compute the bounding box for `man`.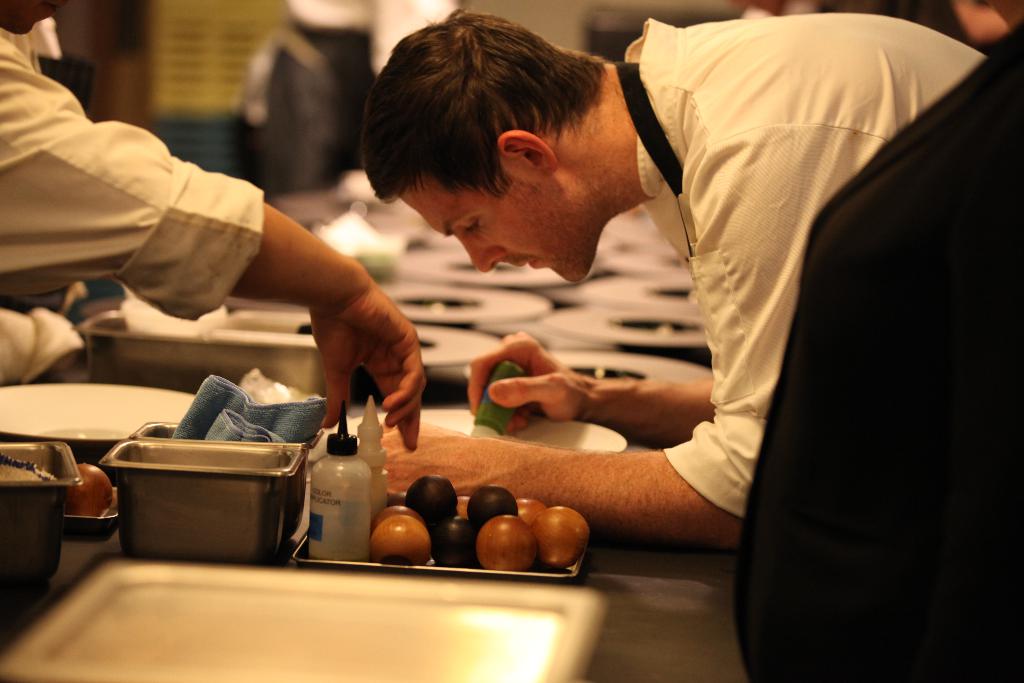
bbox(0, 0, 433, 454).
